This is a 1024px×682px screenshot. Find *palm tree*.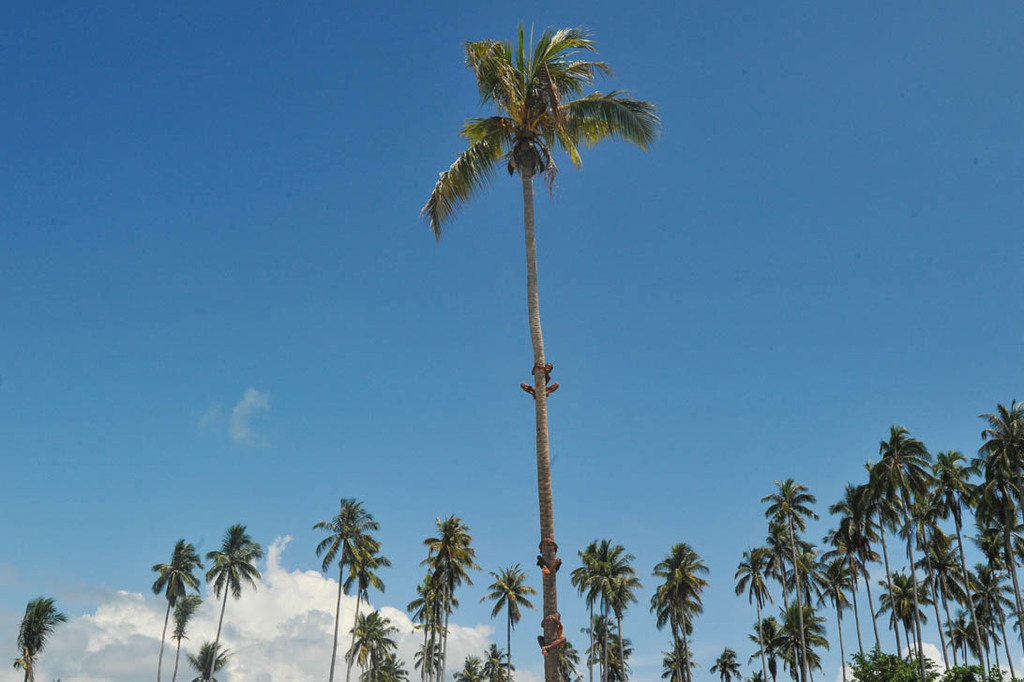
Bounding box: [left=759, top=476, right=817, bottom=681].
